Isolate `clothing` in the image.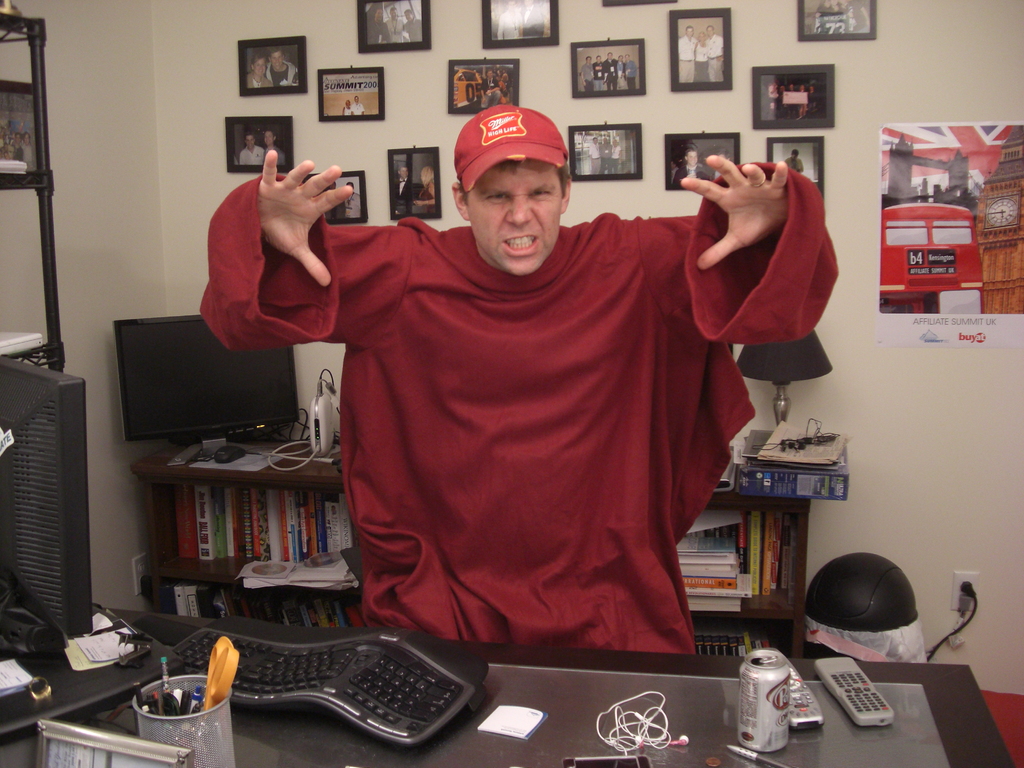
Isolated region: bbox=(477, 82, 504, 106).
